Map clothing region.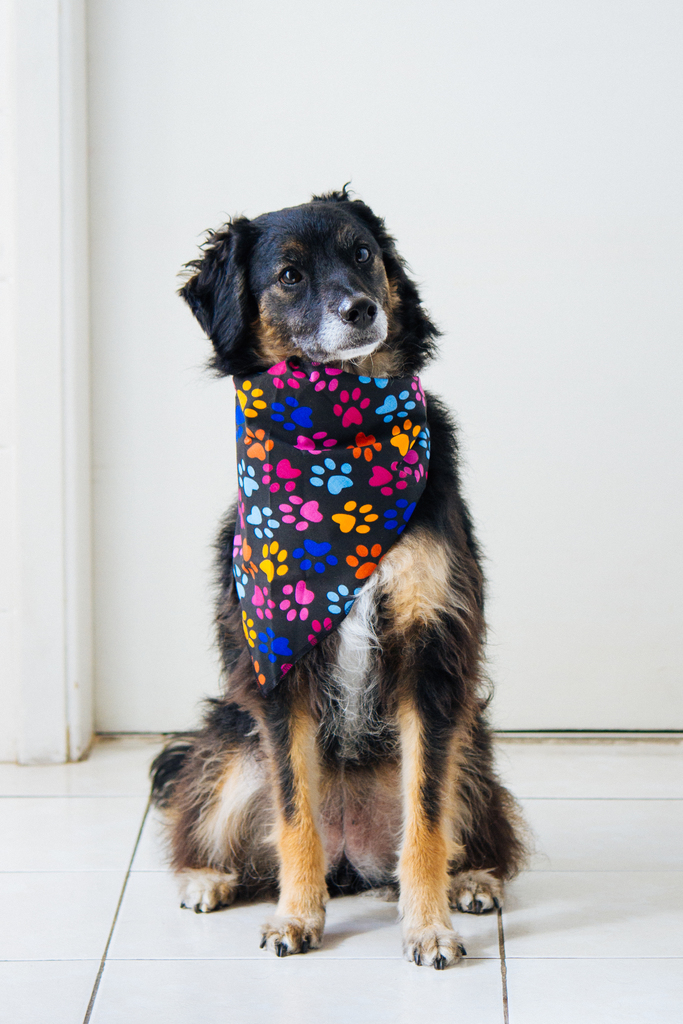
Mapped to BBox(226, 363, 428, 687).
